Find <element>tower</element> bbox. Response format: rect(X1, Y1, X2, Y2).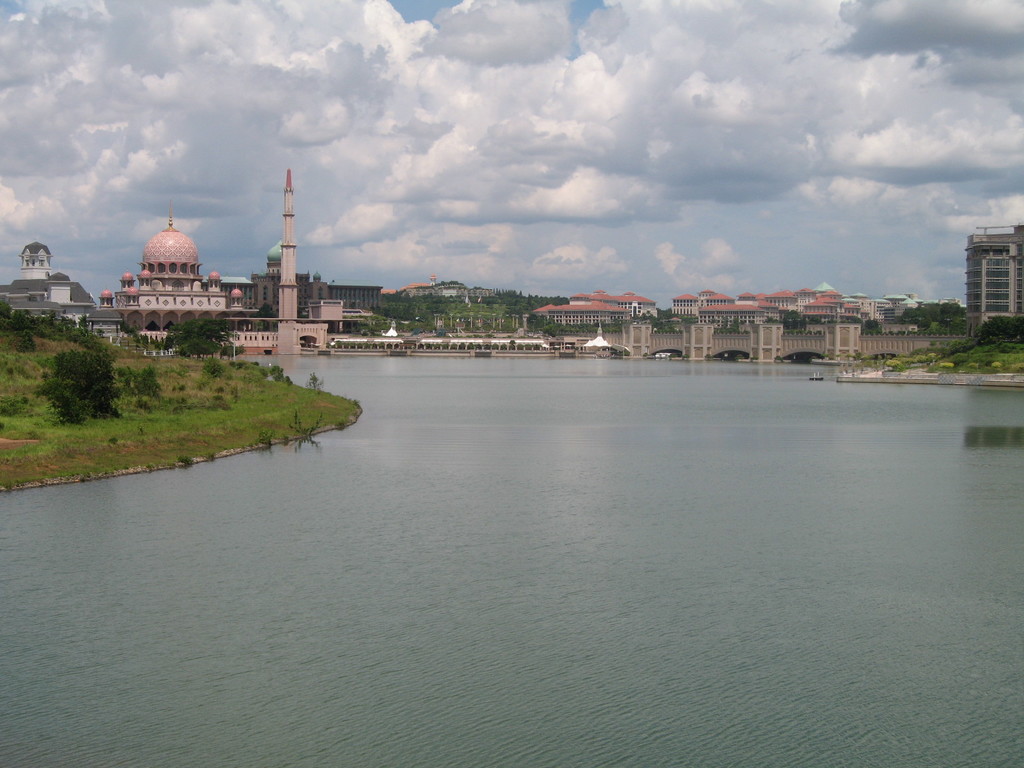
rect(272, 175, 331, 356).
